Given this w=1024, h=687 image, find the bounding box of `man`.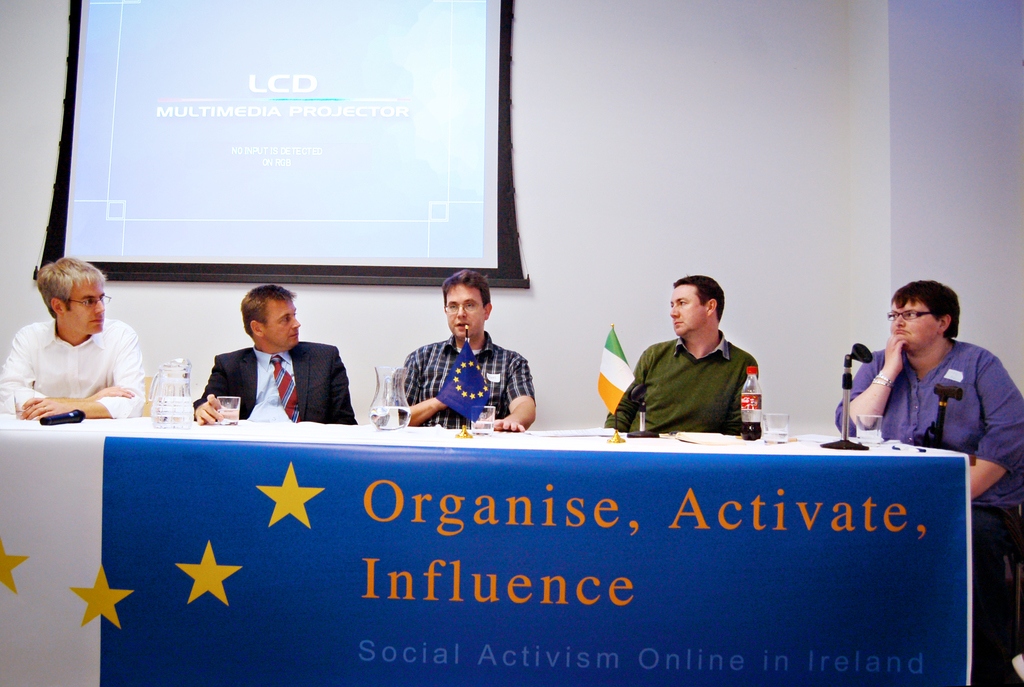
(x1=386, y1=263, x2=537, y2=439).
